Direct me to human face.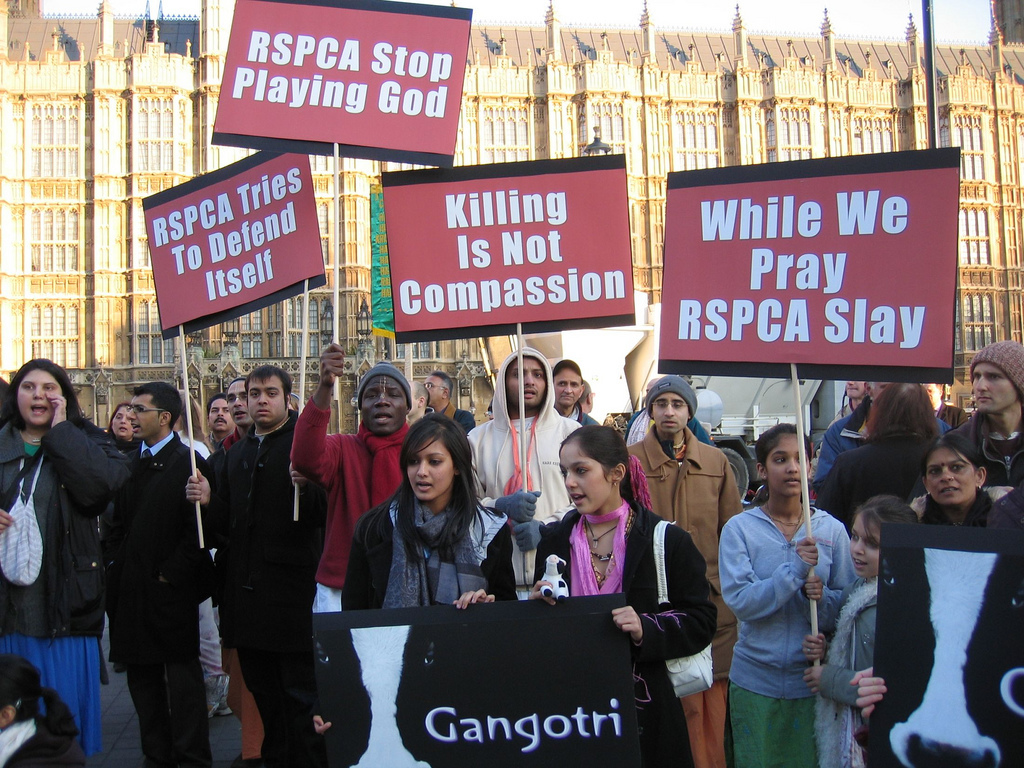
Direction: 509,358,546,408.
